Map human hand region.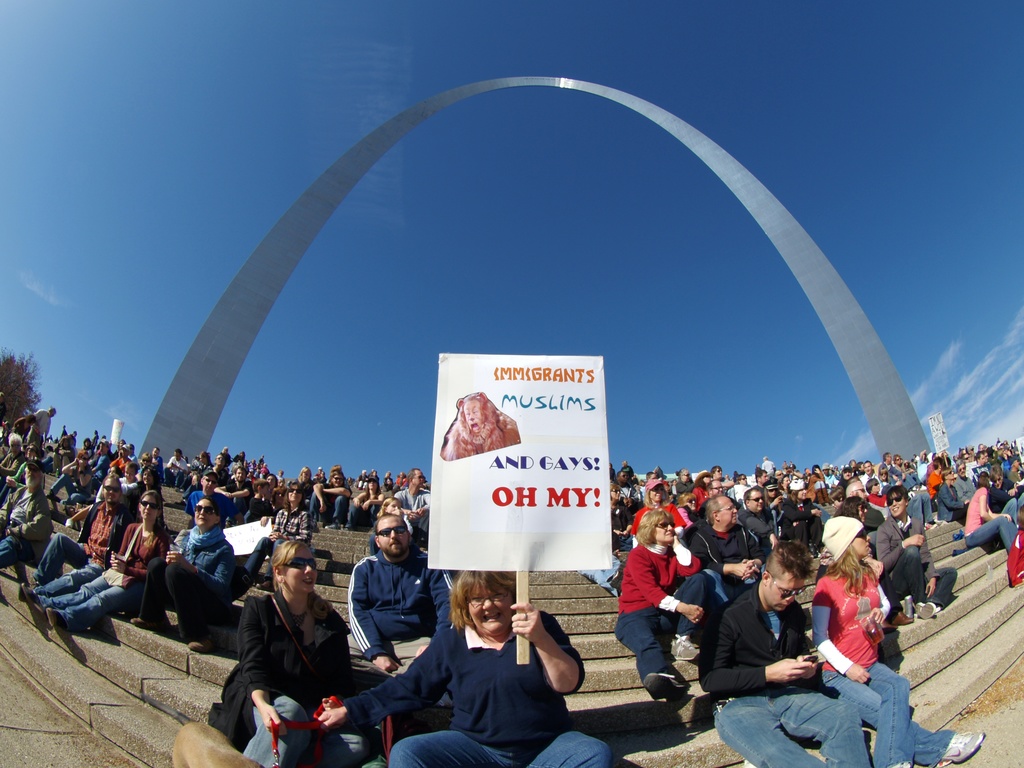
Mapped to {"left": 795, "top": 652, "right": 821, "bottom": 678}.
